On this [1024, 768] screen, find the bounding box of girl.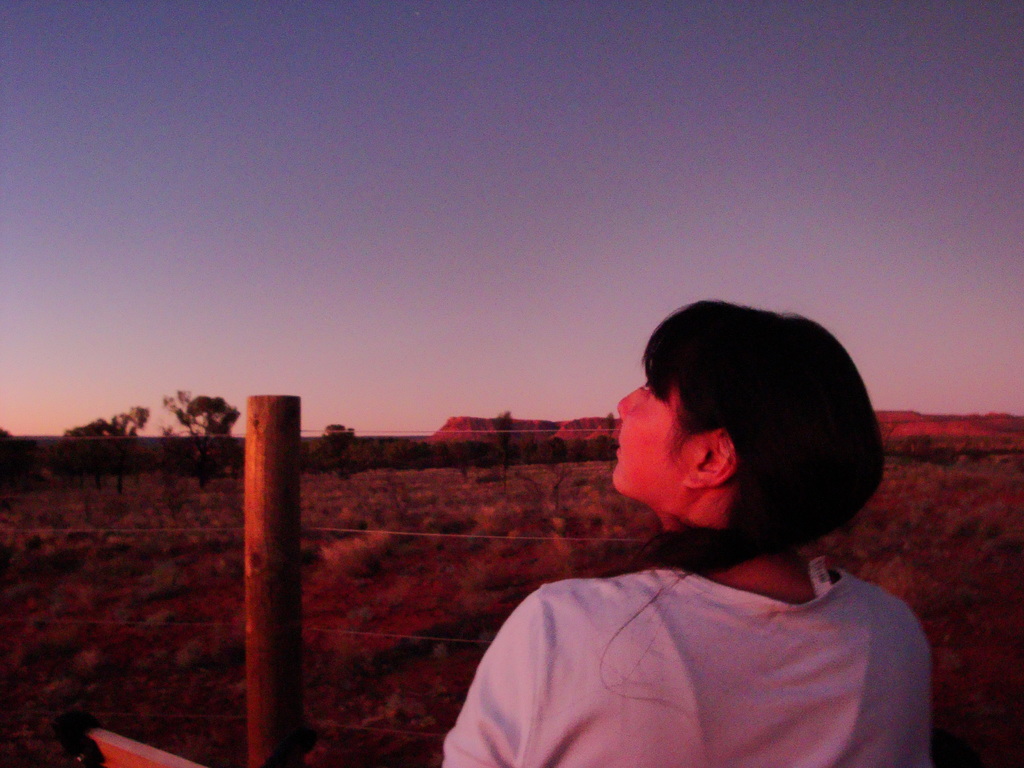
Bounding box: bbox=(442, 298, 929, 767).
